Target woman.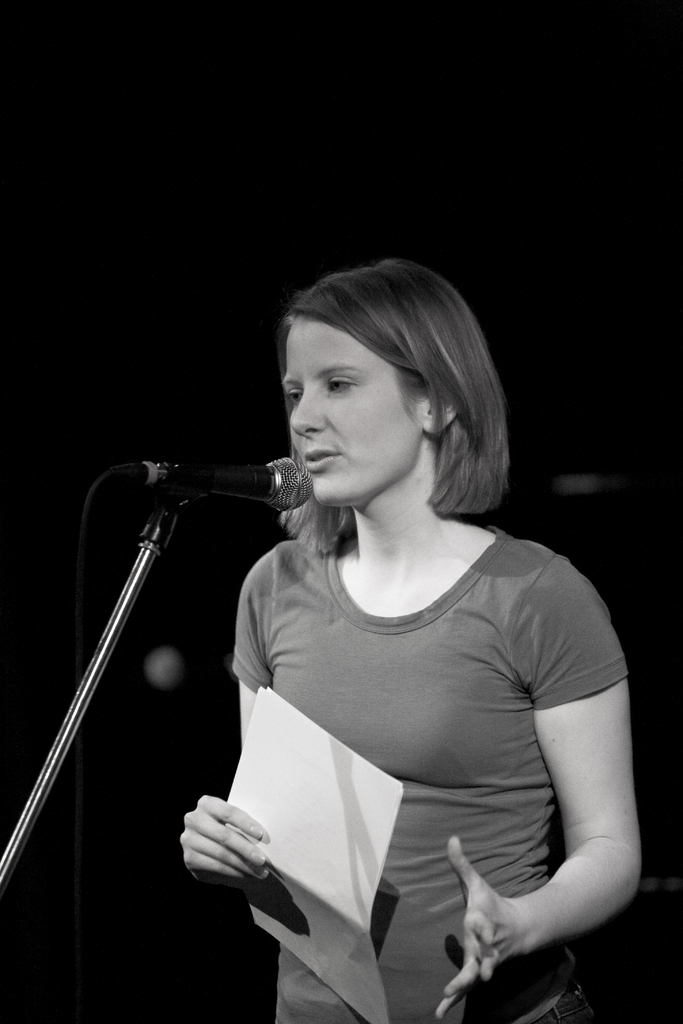
Target region: <box>111,266,644,1020</box>.
